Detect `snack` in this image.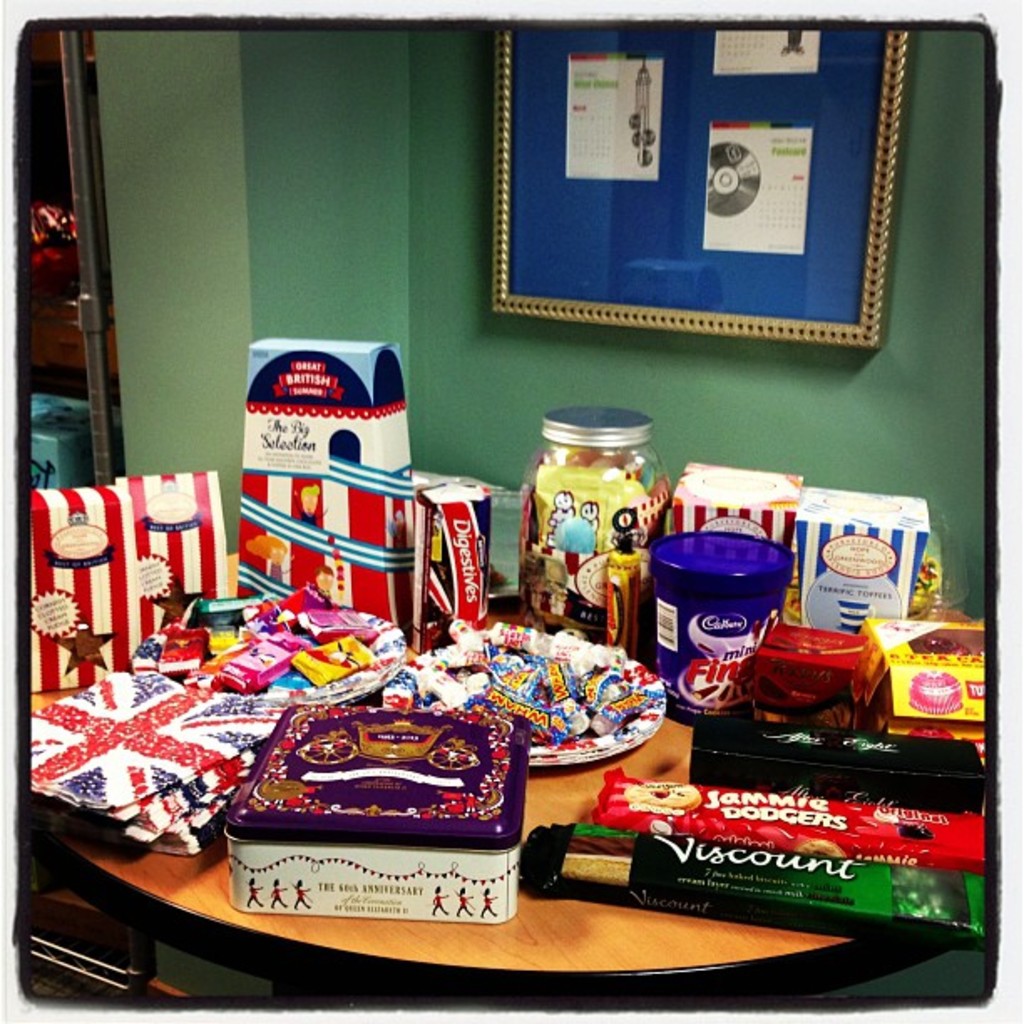
Detection: rect(808, 842, 845, 853).
